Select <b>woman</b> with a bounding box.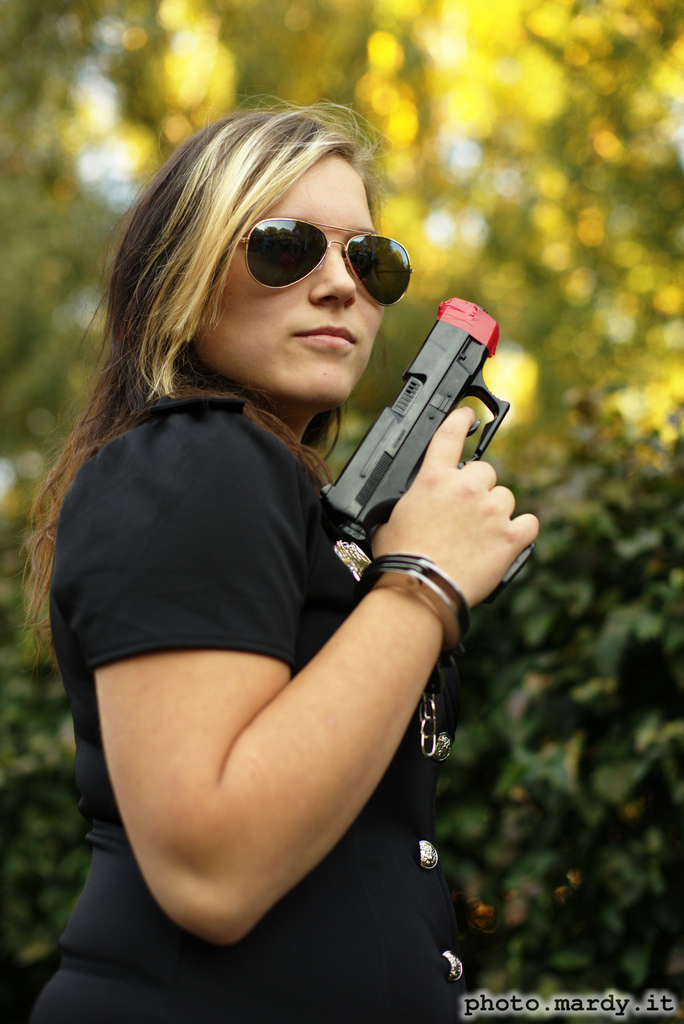
[left=15, top=52, right=517, bottom=1017].
